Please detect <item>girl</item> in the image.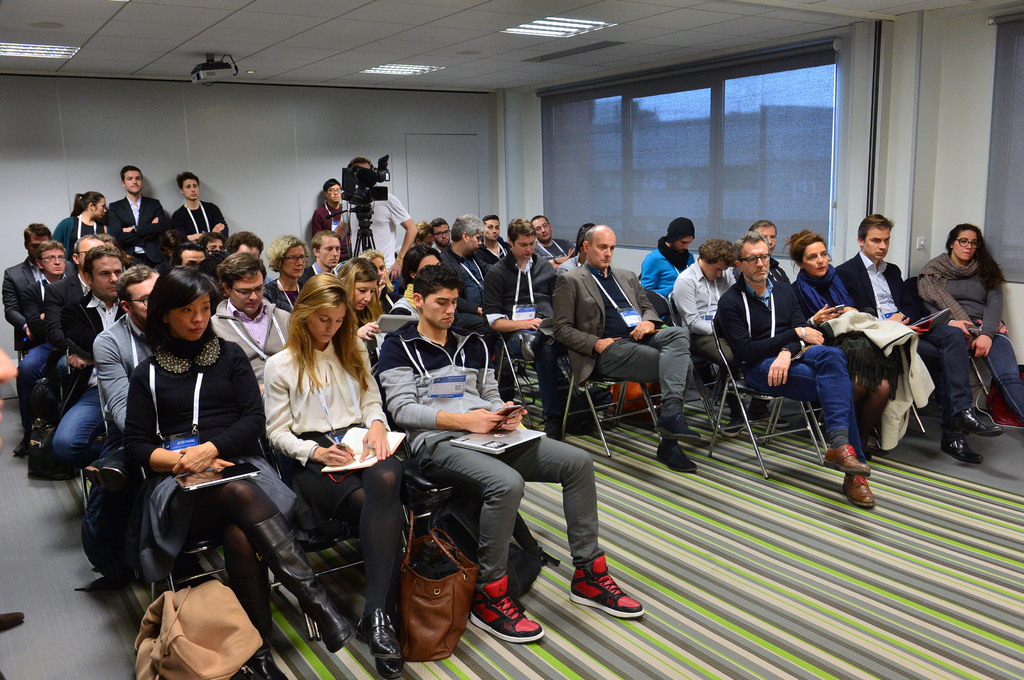
l=52, t=193, r=102, b=264.
